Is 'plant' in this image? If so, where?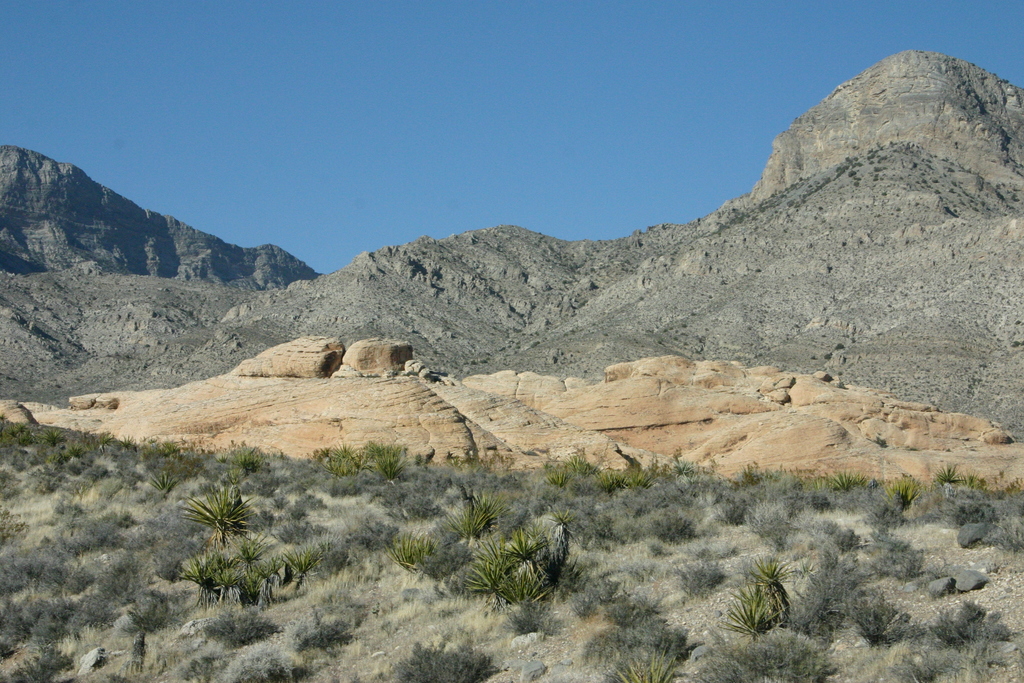
Yes, at crop(296, 571, 375, 651).
